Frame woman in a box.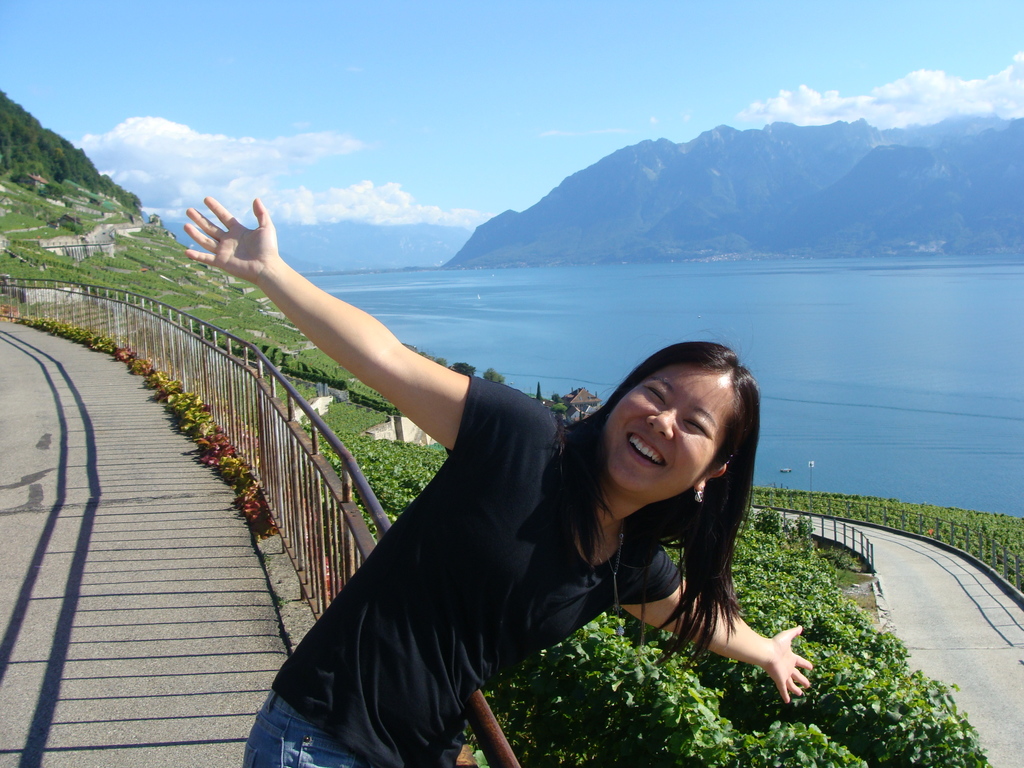
BBox(184, 195, 813, 767).
